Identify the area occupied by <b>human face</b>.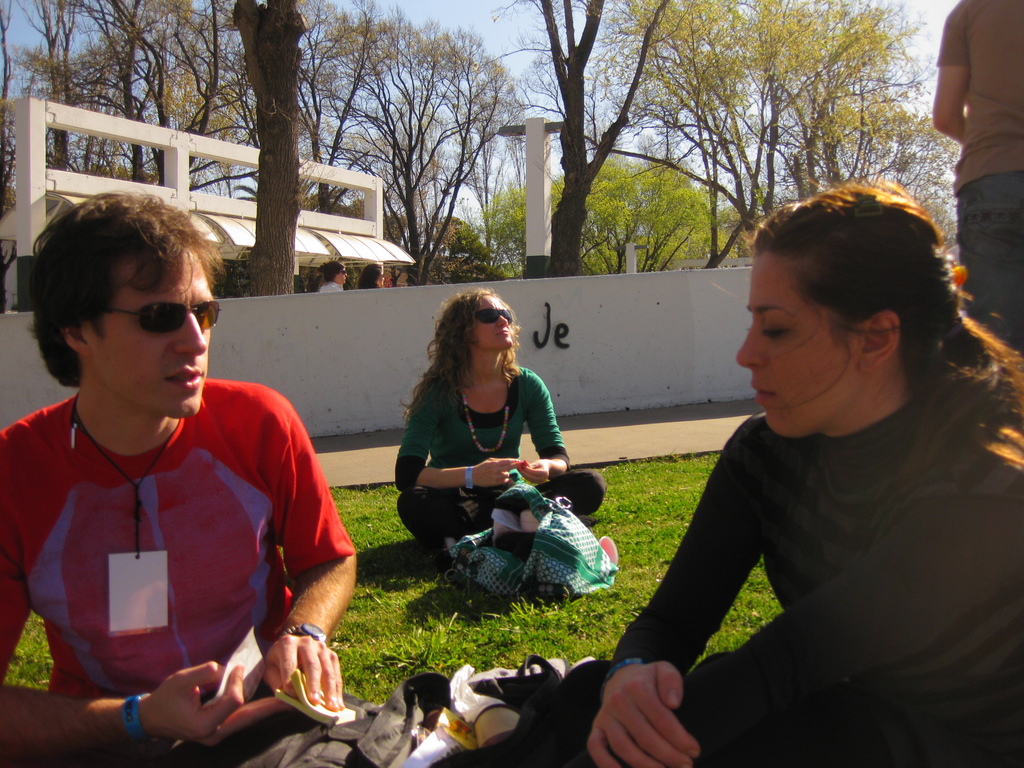
Area: (732,248,860,440).
